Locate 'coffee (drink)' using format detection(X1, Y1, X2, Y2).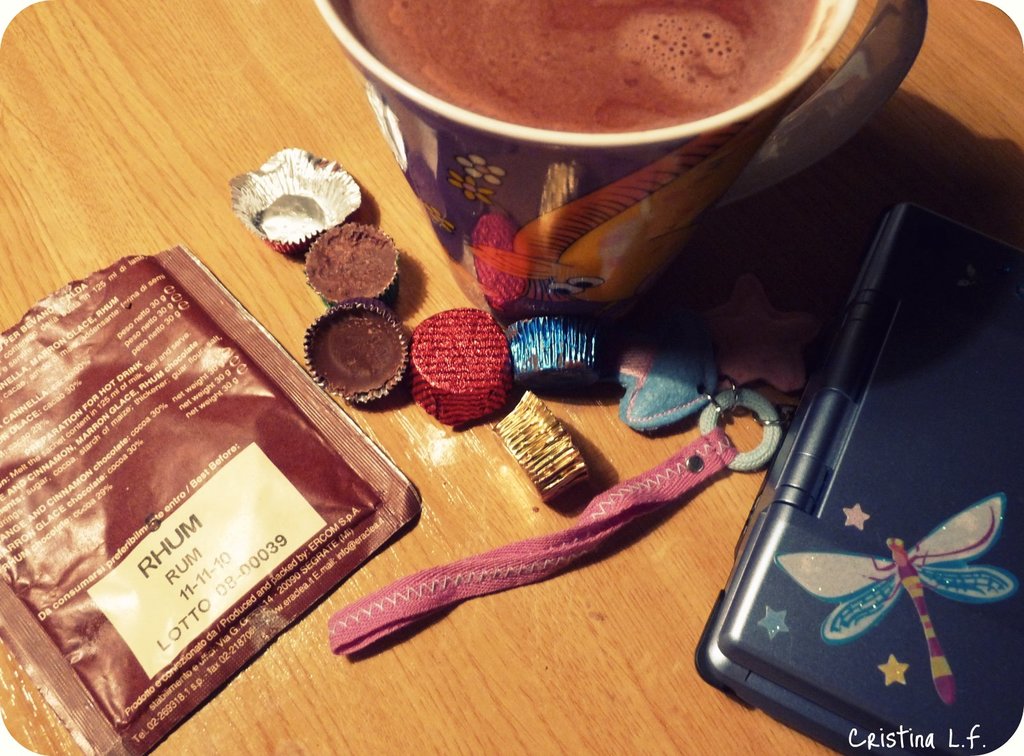
detection(339, 43, 899, 316).
